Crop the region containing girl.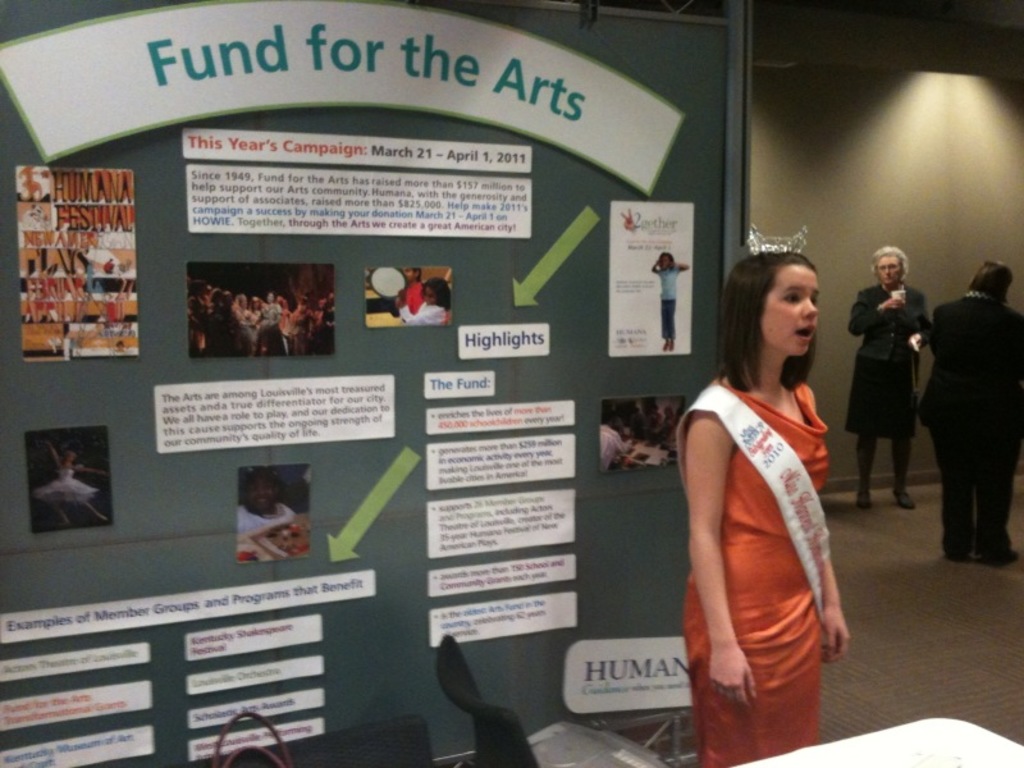
Crop region: detection(394, 278, 449, 324).
